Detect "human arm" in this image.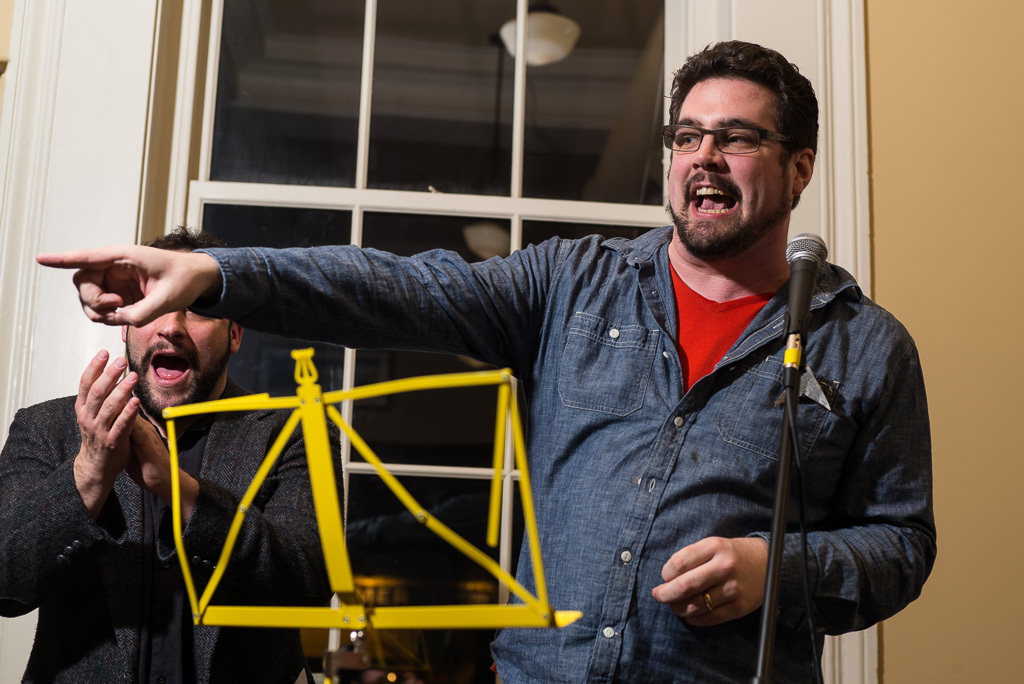
Detection: bbox(36, 237, 560, 367).
